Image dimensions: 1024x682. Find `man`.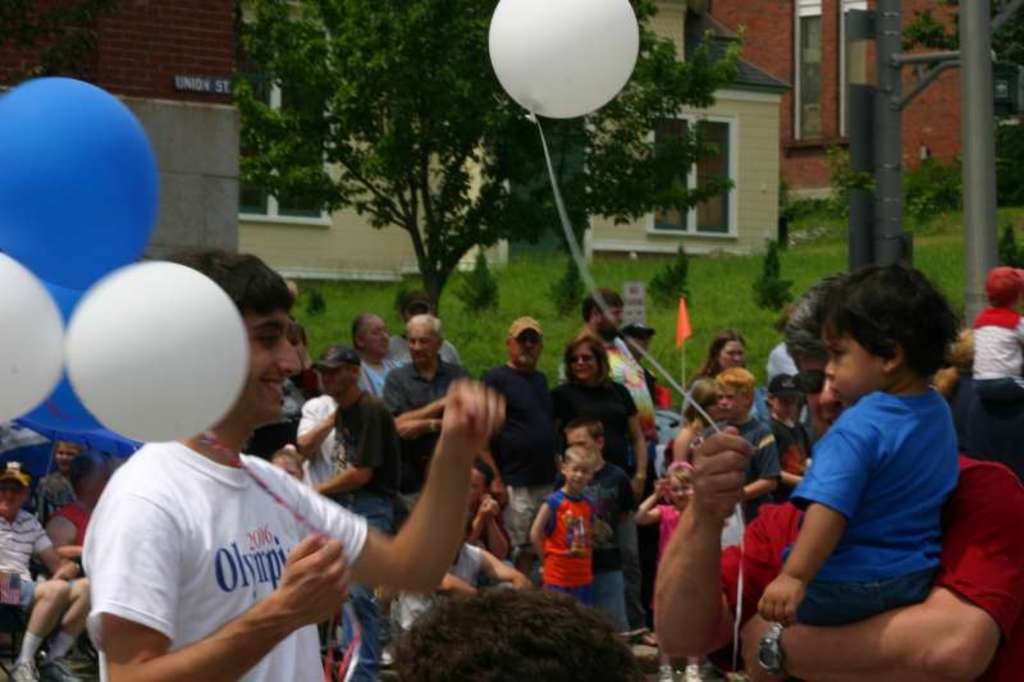
Rect(305, 339, 403, 670).
